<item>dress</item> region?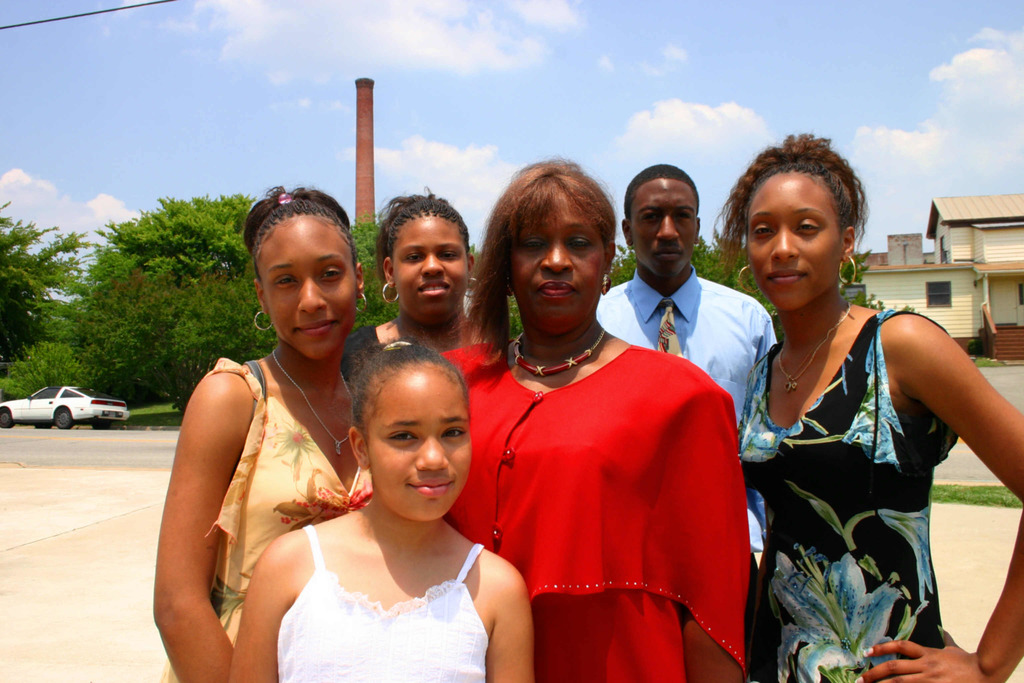
rect(152, 350, 375, 682)
